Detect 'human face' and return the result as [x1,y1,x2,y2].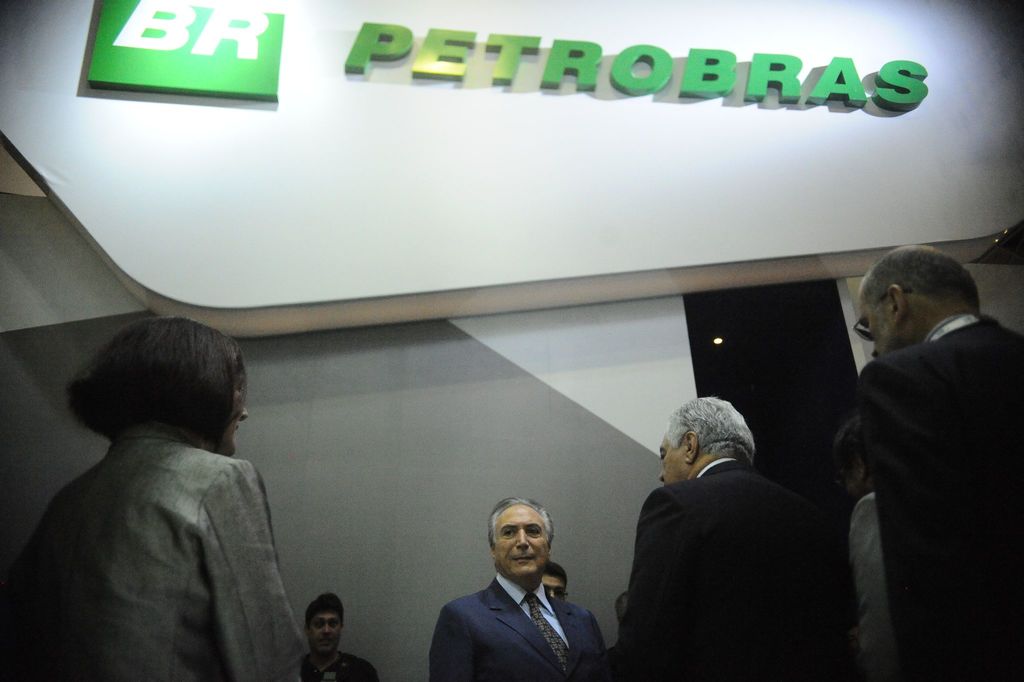
[860,292,893,354].
